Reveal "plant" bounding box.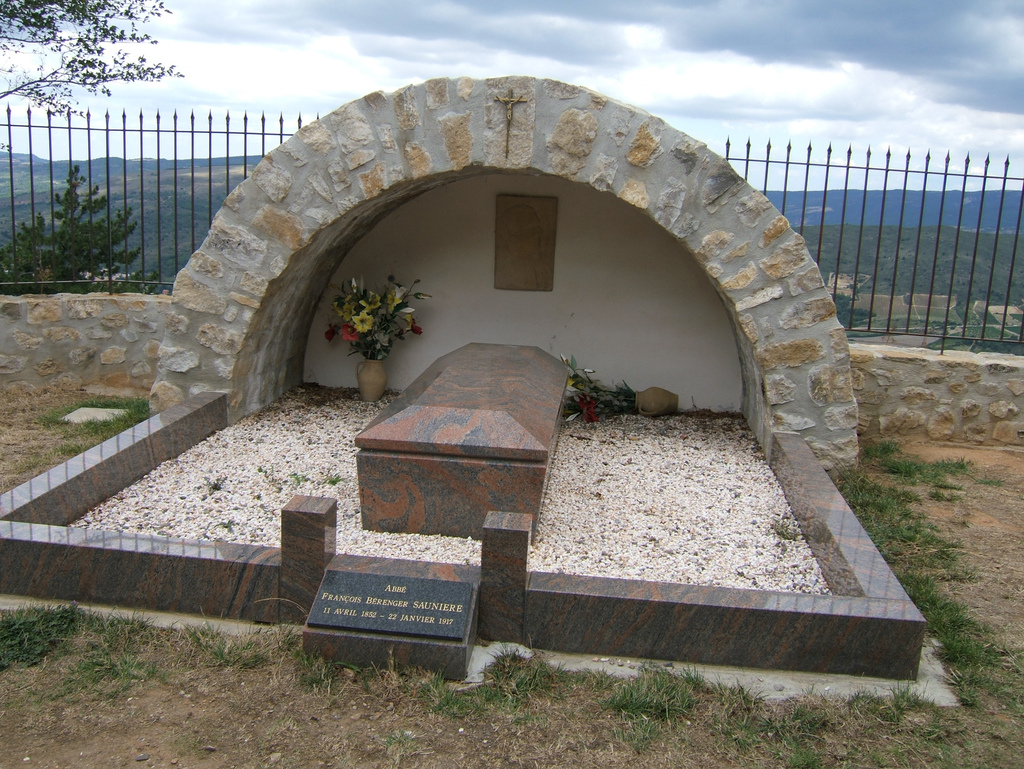
Revealed: BBox(707, 673, 978, 768).
